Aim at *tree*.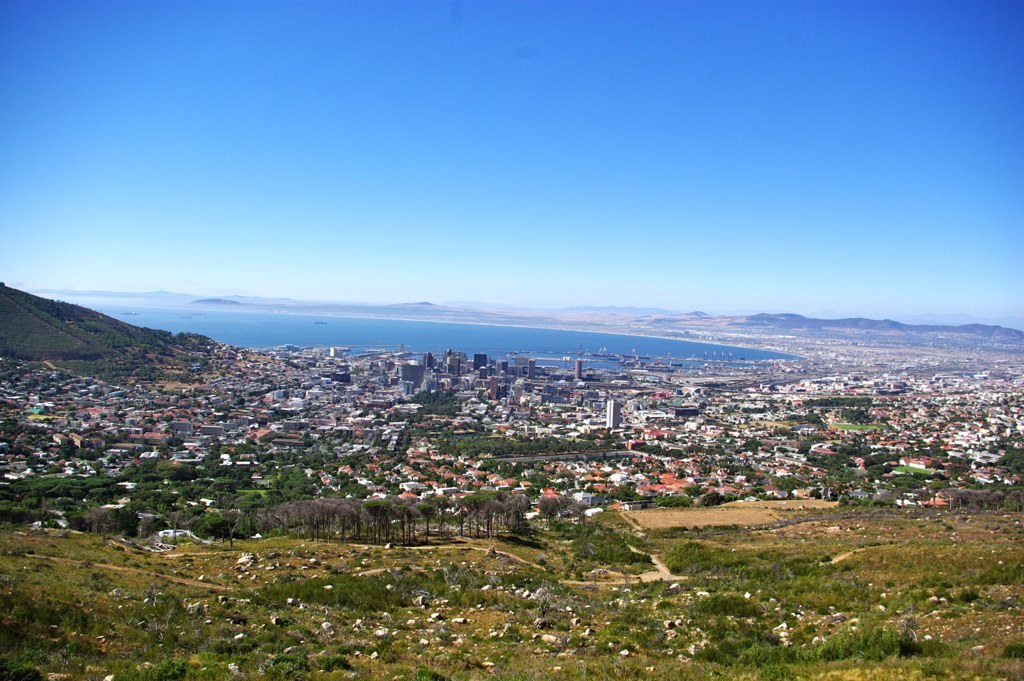
Aimed at select_region(353, 490, 398, 548).
